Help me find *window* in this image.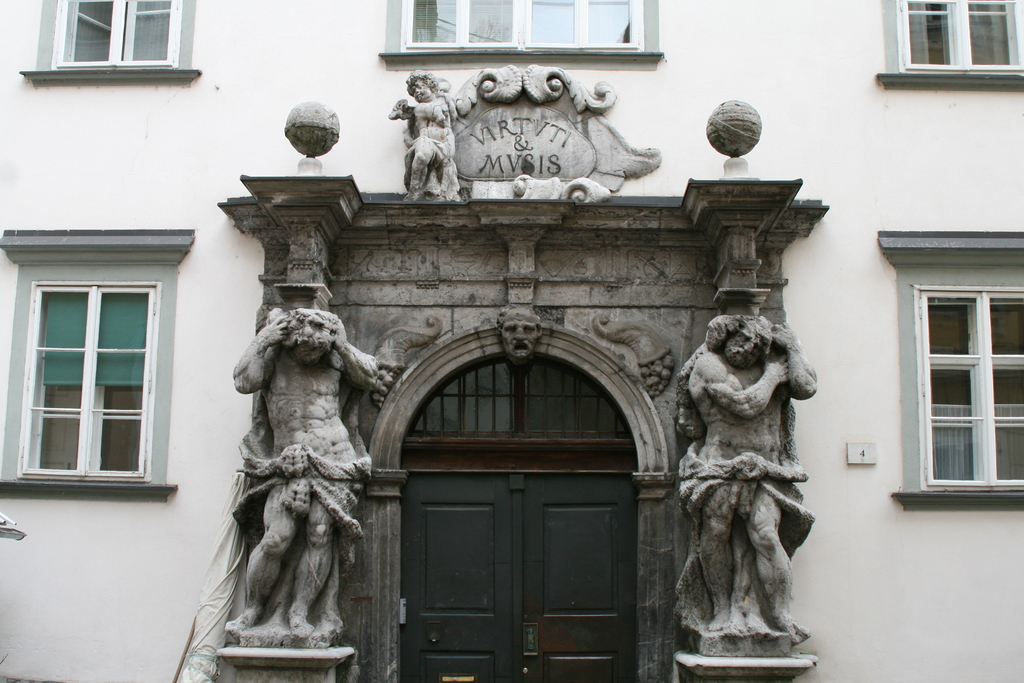
Found it: 880, 232, 1023, 509.
